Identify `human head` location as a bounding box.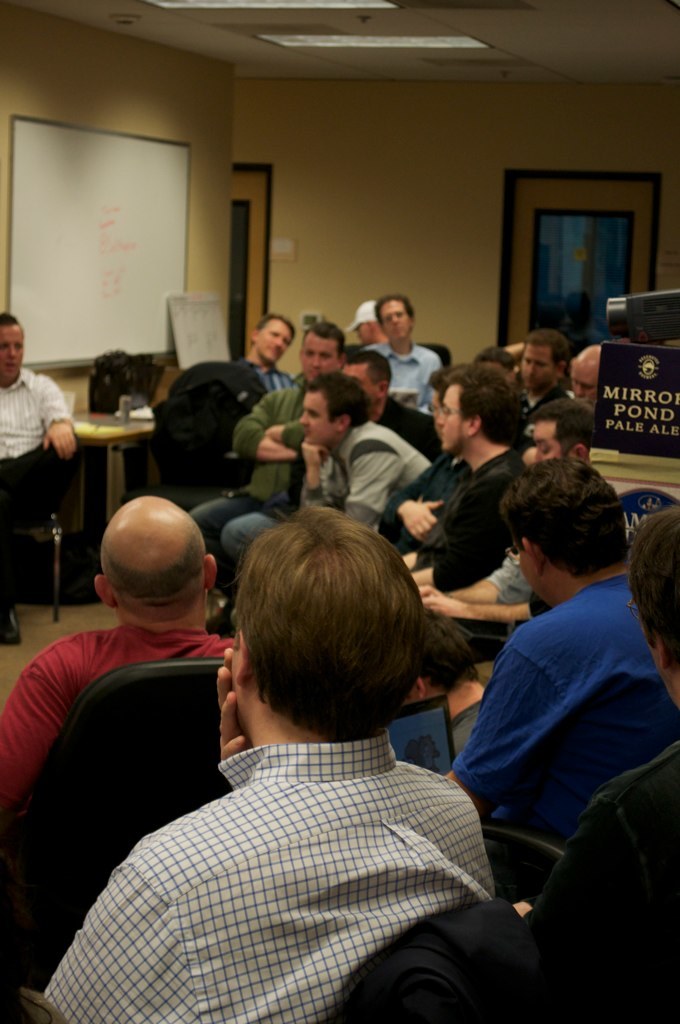
pyautogui.locateOnScreen(437, 367, 520, 453).
